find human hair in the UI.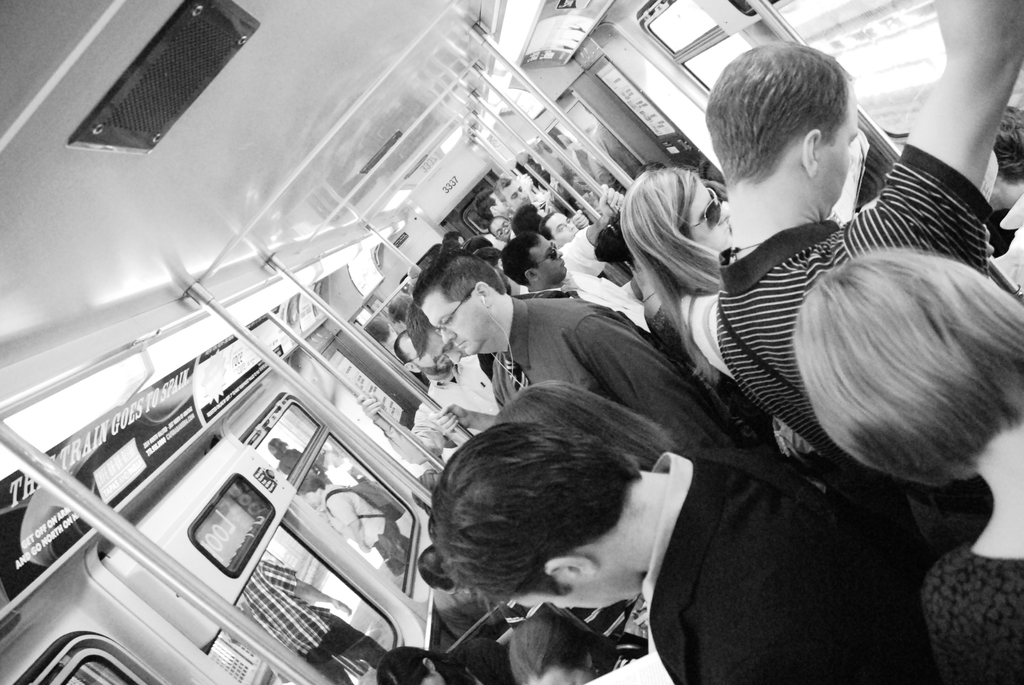
UI element at locate(501, 226, 543, 288).
